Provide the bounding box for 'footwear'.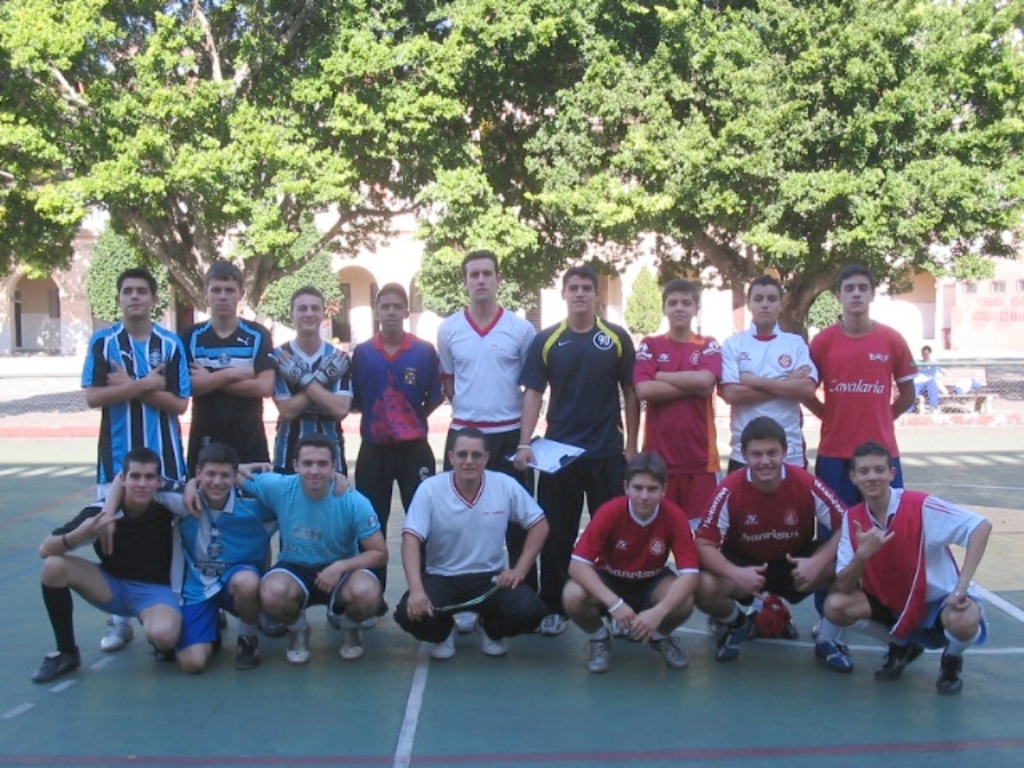
[x1=931, y1=646, x2=960, y2=694].
